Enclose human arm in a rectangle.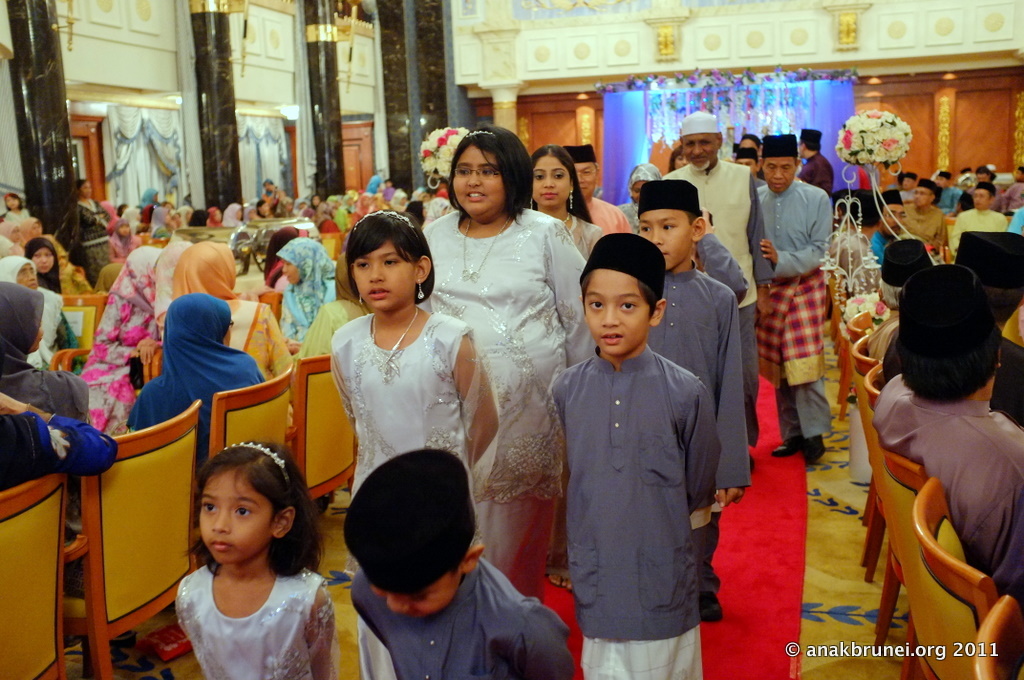
[267, 303, 297, 379].
